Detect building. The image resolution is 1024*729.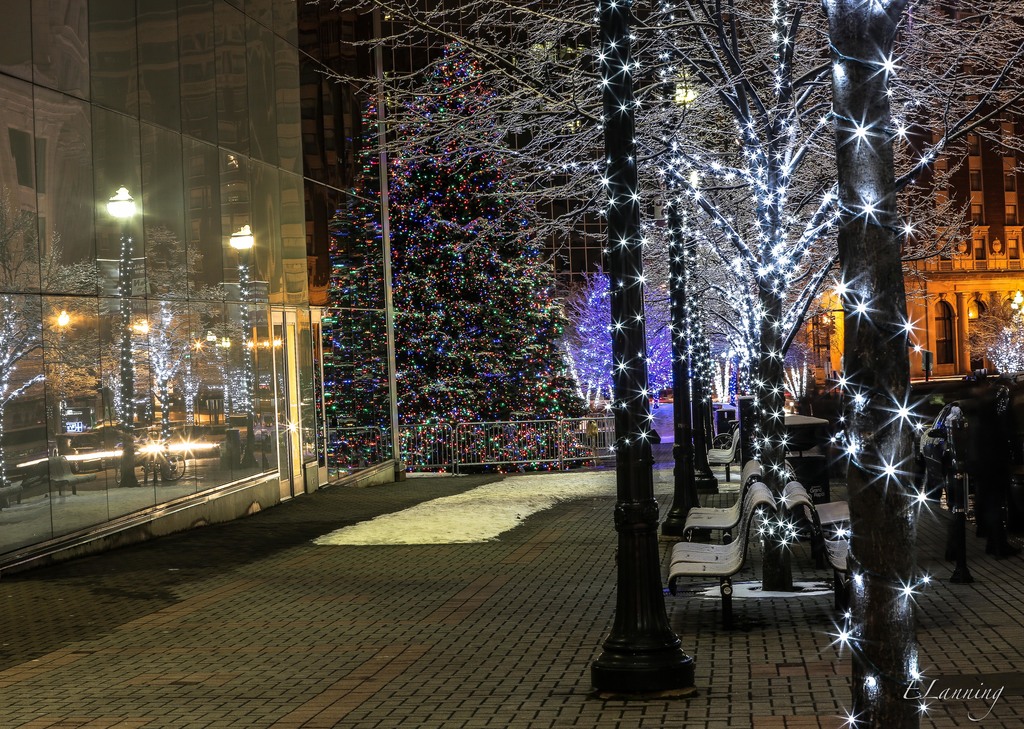
0, 0, 332, 573.
